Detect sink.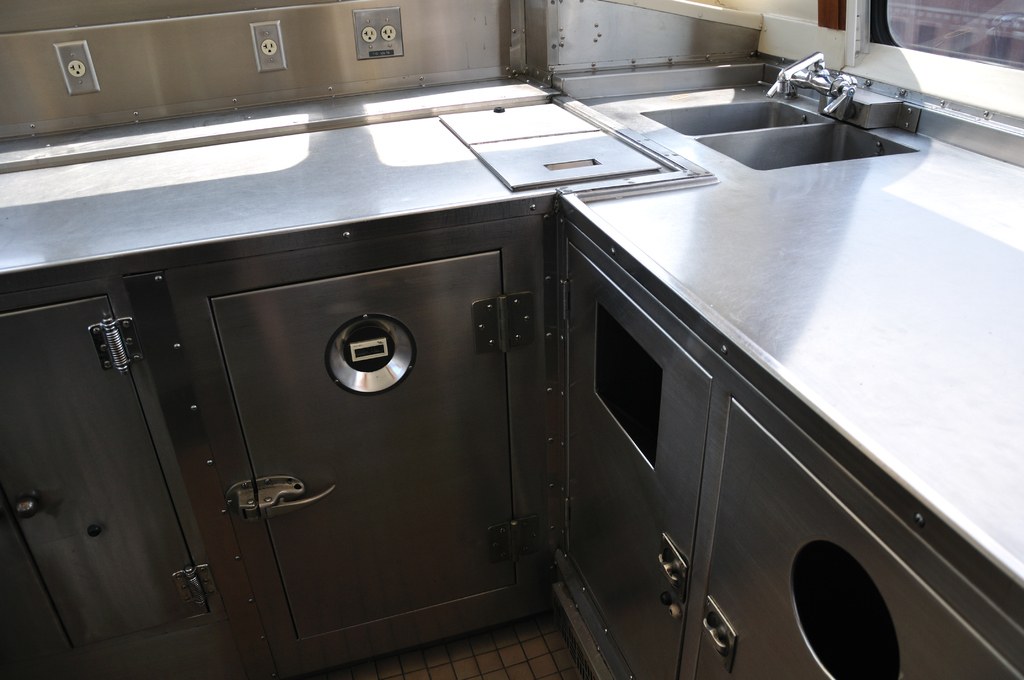
Detected at [683,42,961,174].
